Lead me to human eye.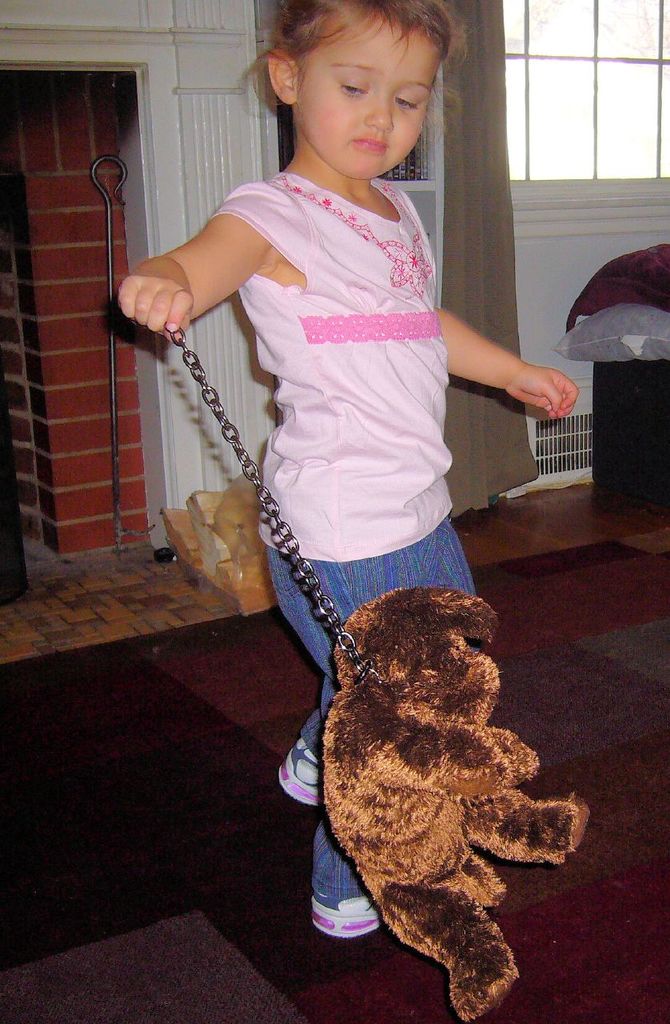
Lead to x1=342 y1=82 x2=370 y2=100.
